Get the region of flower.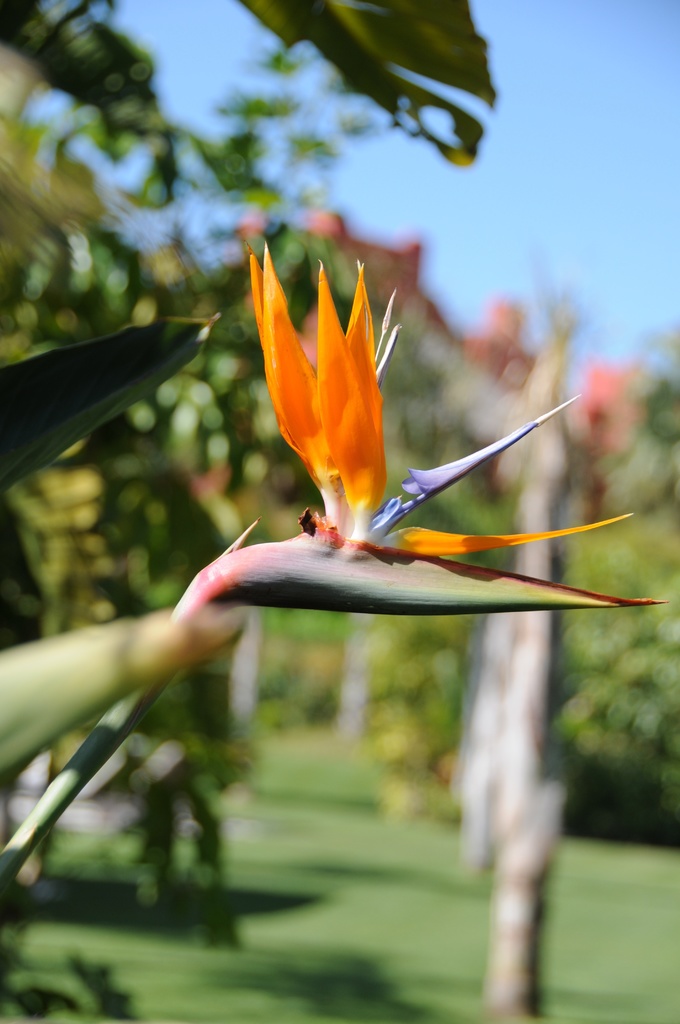
box(231, 239, 578, 635).
